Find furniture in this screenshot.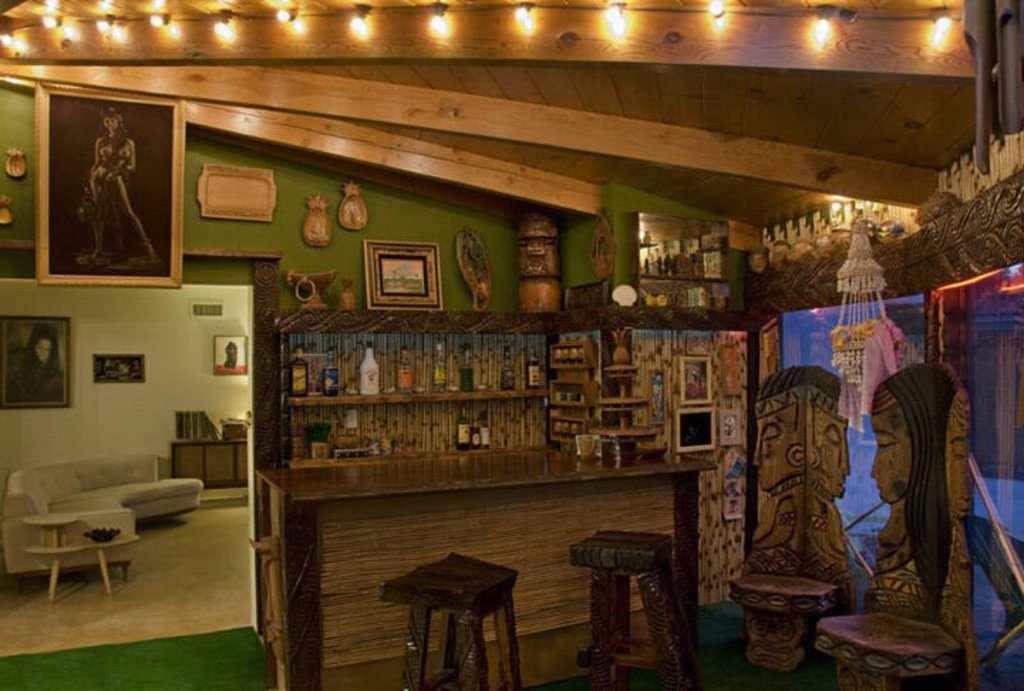
The bounding box for furniture is Rect(732, 360, 859, 677).
